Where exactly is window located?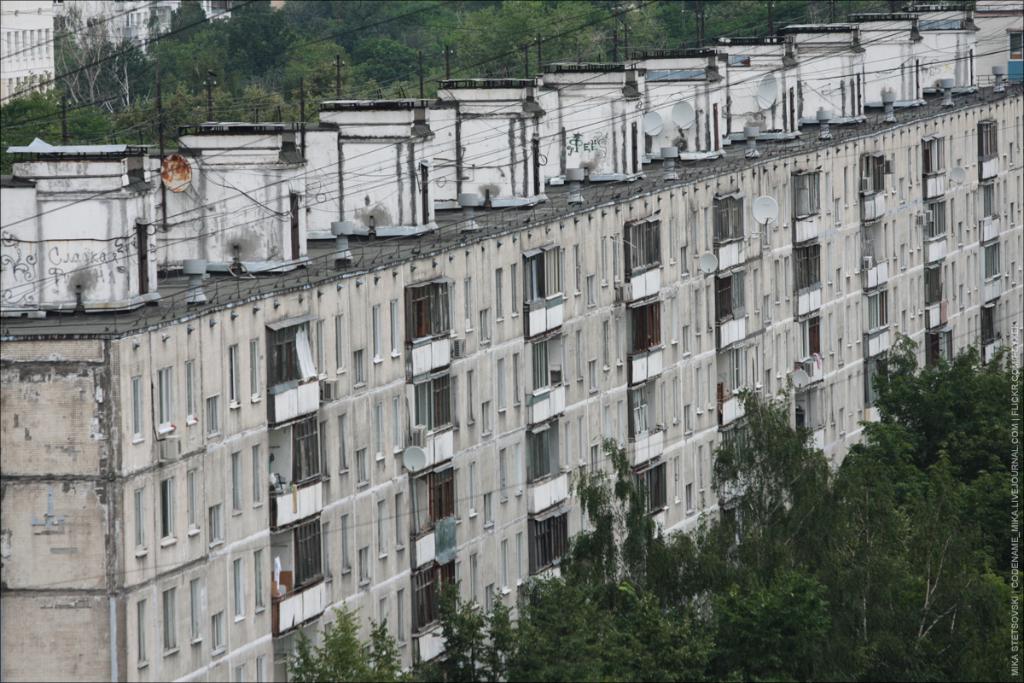
Its bounding box is [x1=521, y1=242, x2=565, y2=343].
